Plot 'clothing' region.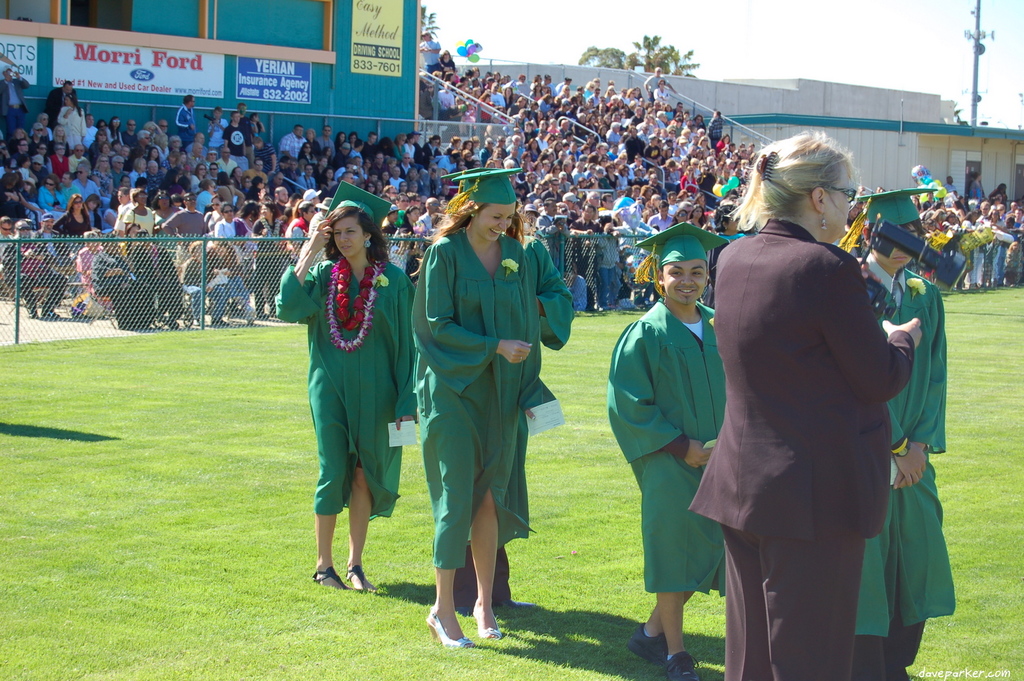
Plotted at select_region(48, 152, 73, 178).
